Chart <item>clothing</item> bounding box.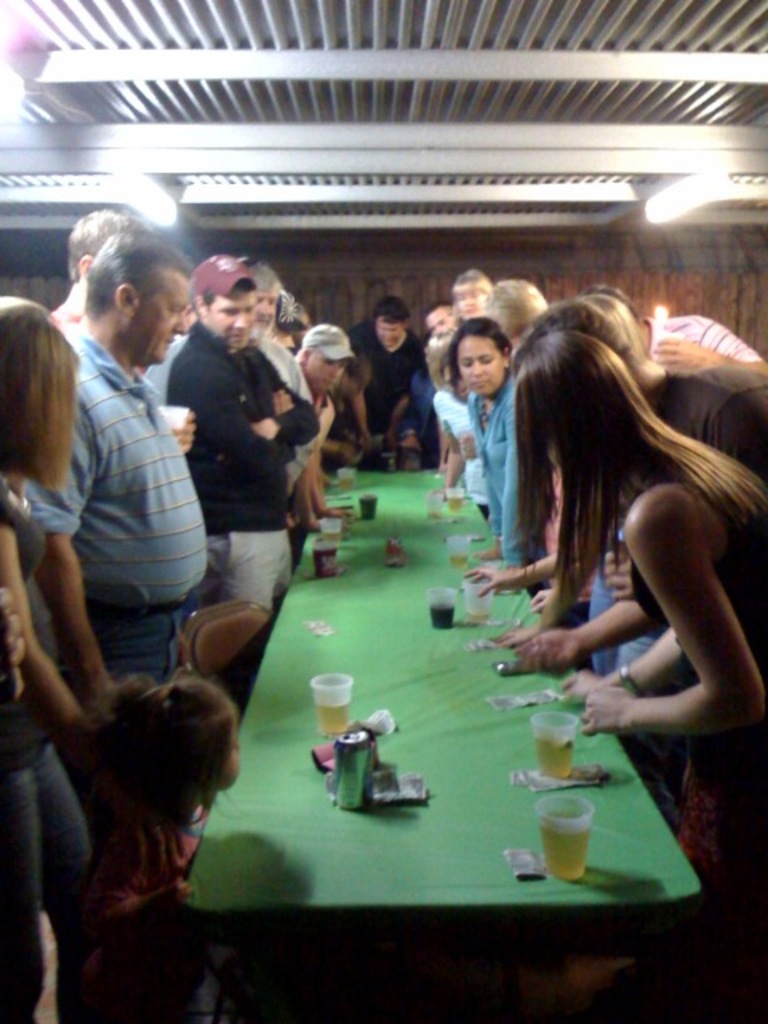
Charted: bbox=[638, 306, 758, 374].
